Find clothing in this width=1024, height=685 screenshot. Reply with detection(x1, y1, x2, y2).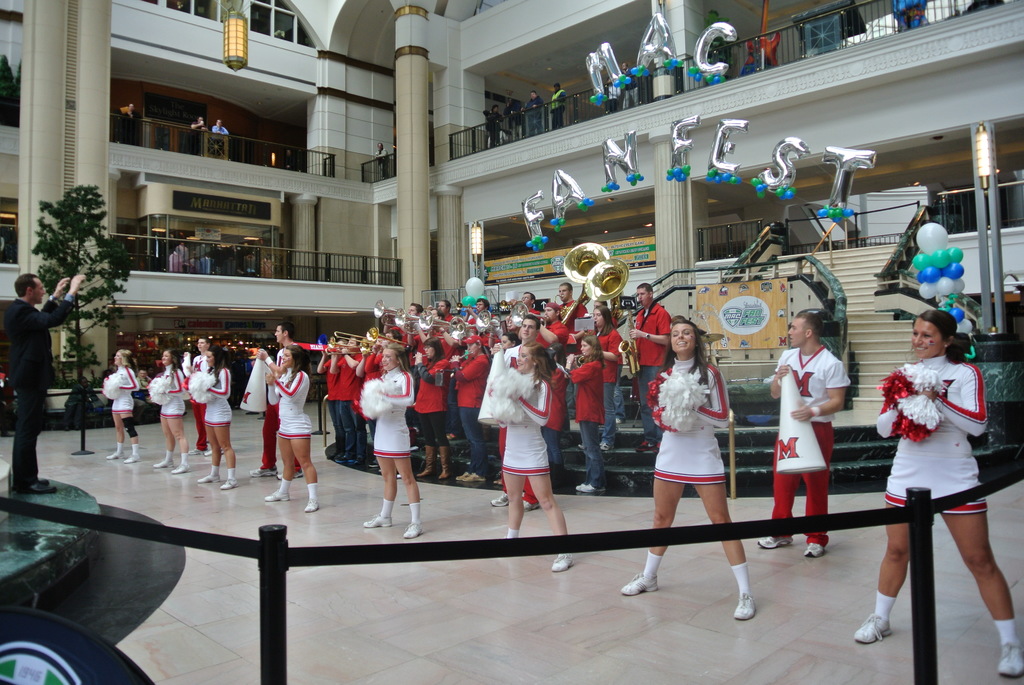
detection(772, 349, 847, 539).
